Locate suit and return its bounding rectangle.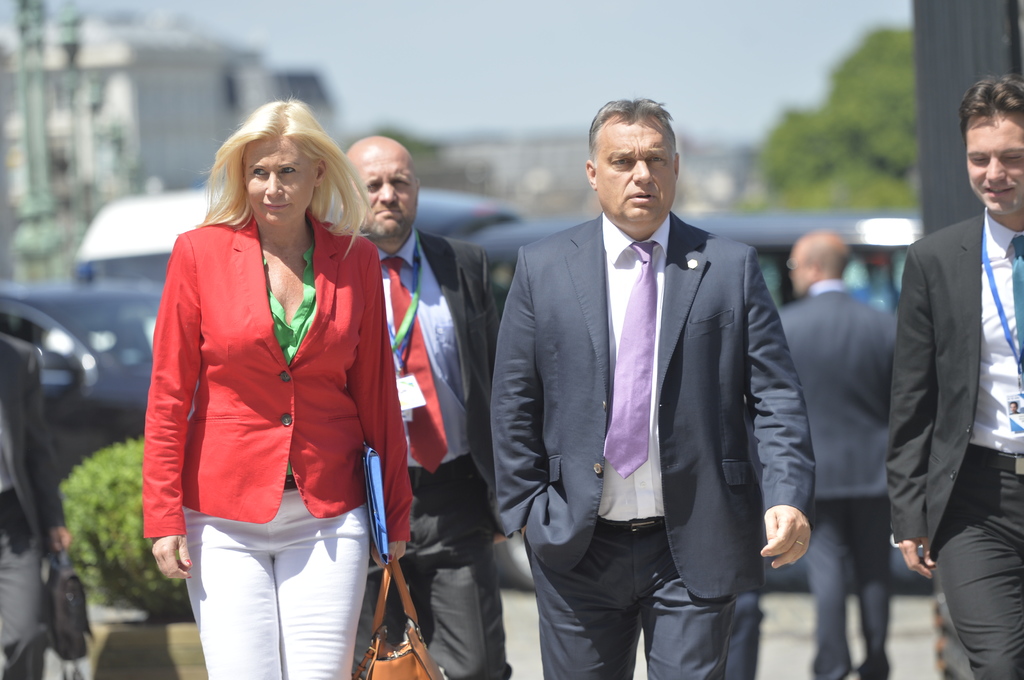
bbox=(0, 328, 67, 679).
